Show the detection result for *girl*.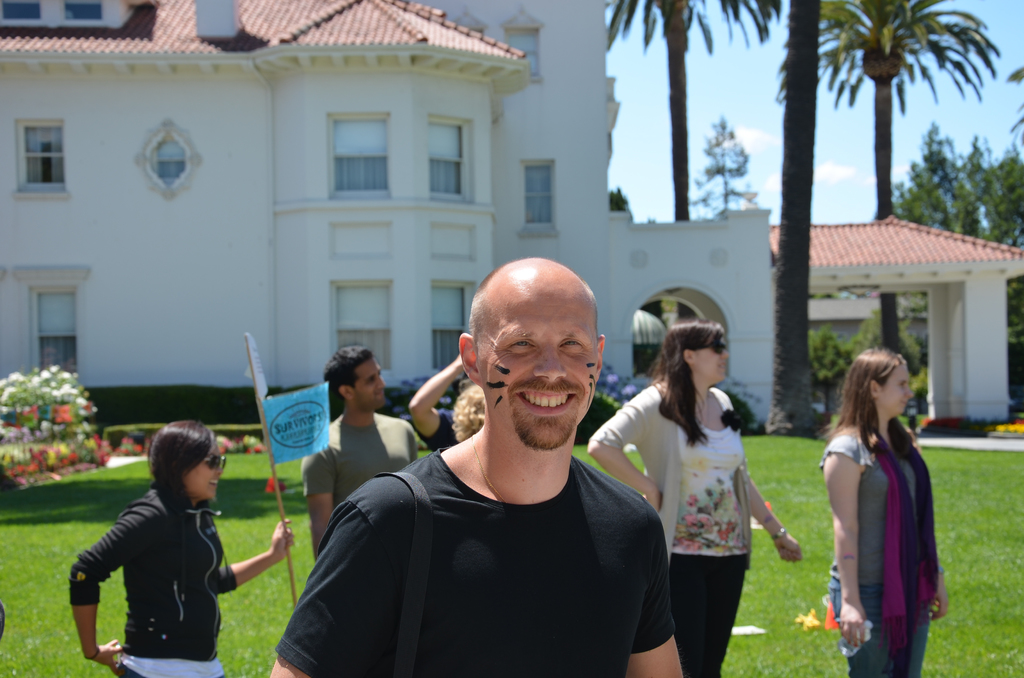
<bbox>835, 342, 948, 677</bbox>.
